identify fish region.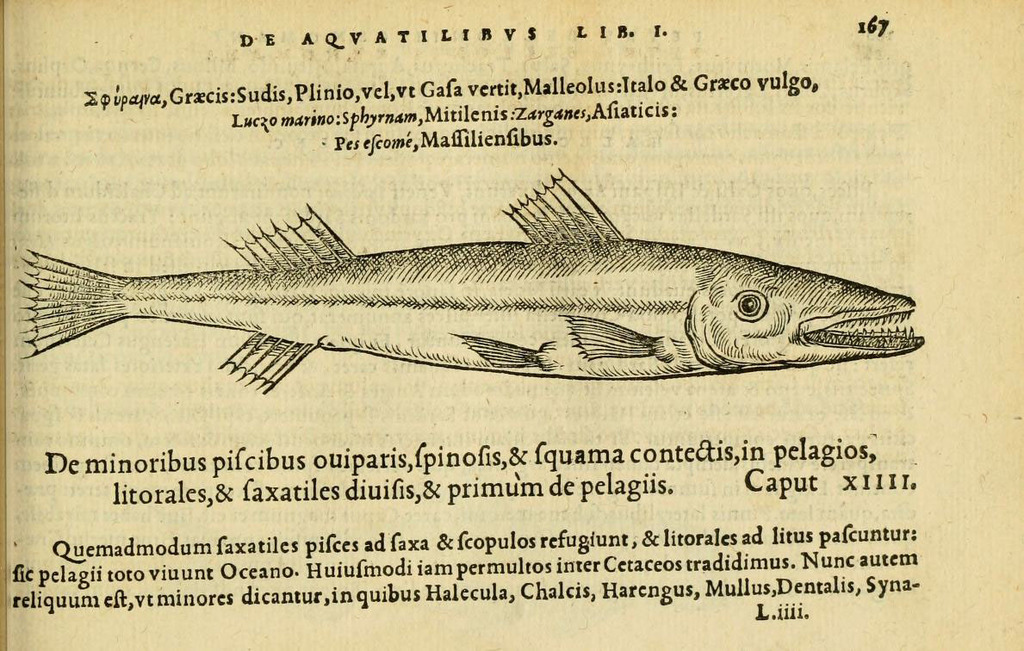
Region: bbox=(3, 164, 898, 398).
